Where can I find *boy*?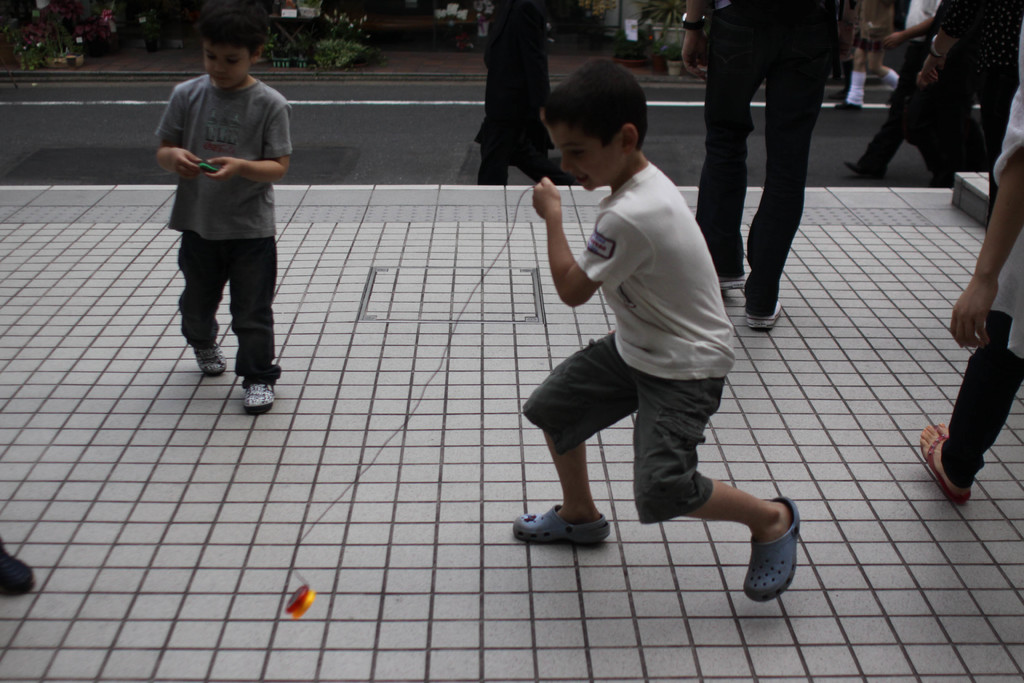
You can find it at select_region(146, 0, 291, 422).
